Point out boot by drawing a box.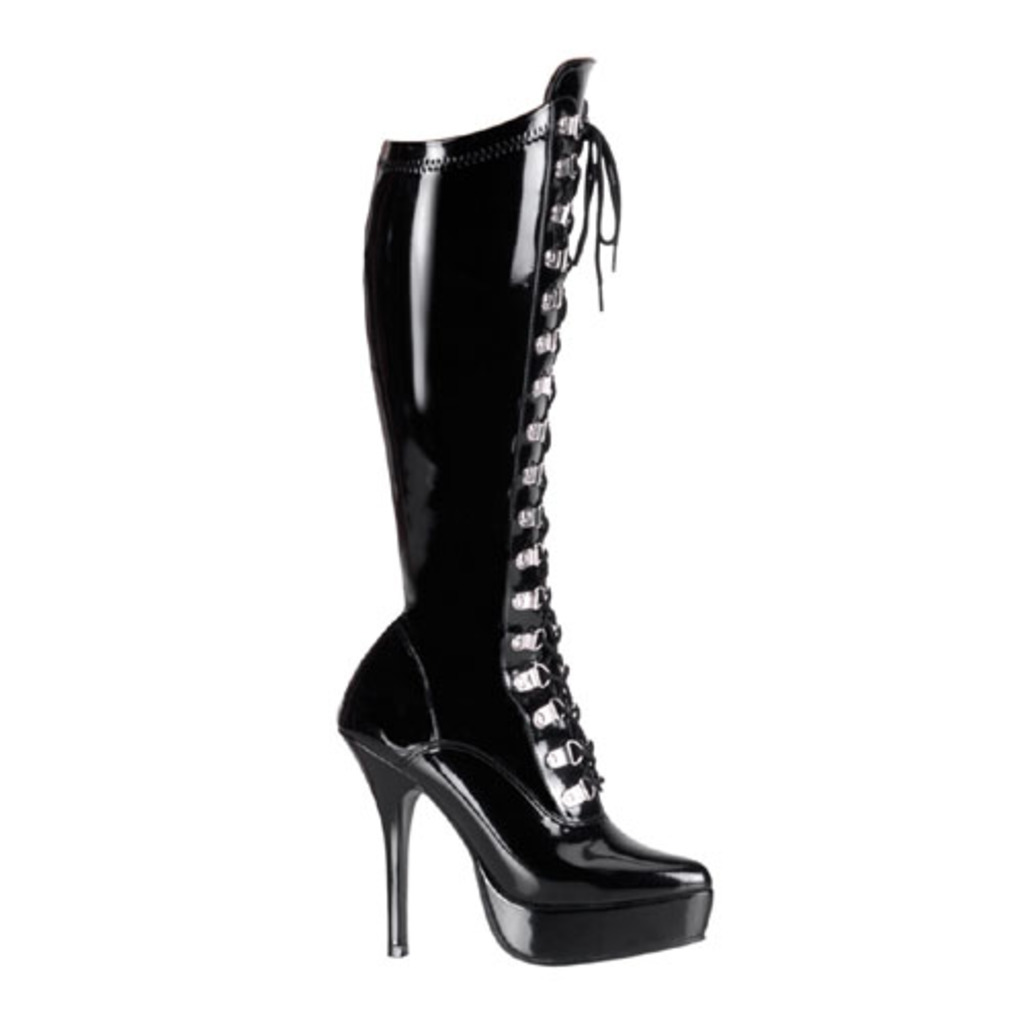
[334,55,709,967].
